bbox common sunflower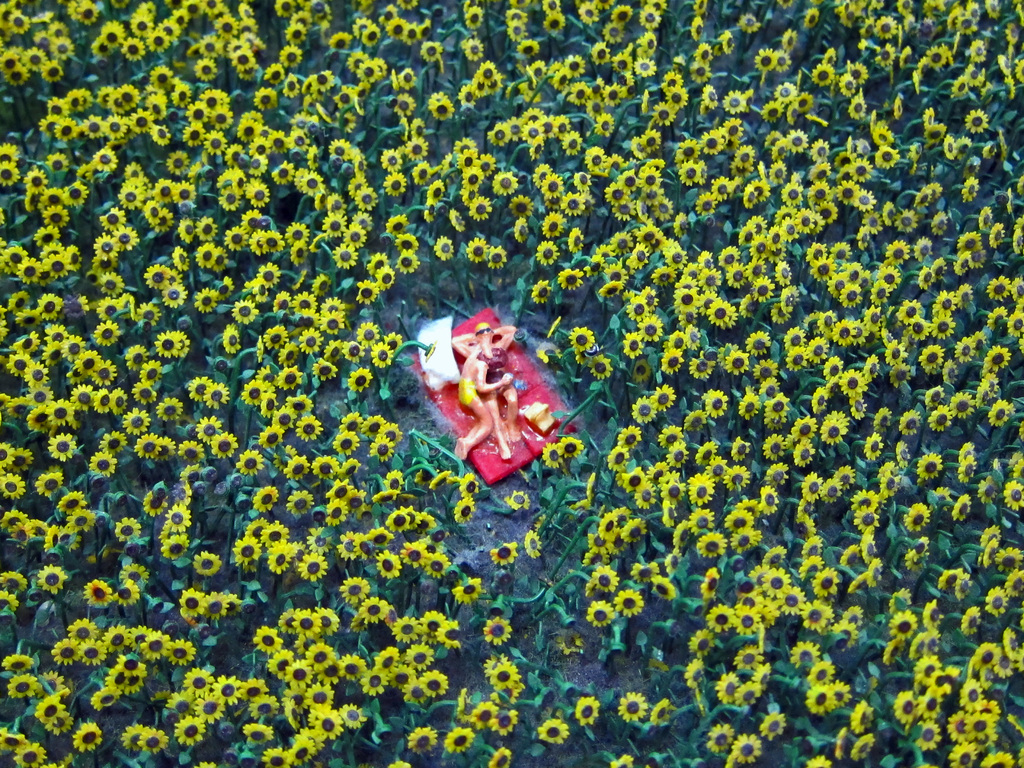
box=[183, 658, 204, 698]
